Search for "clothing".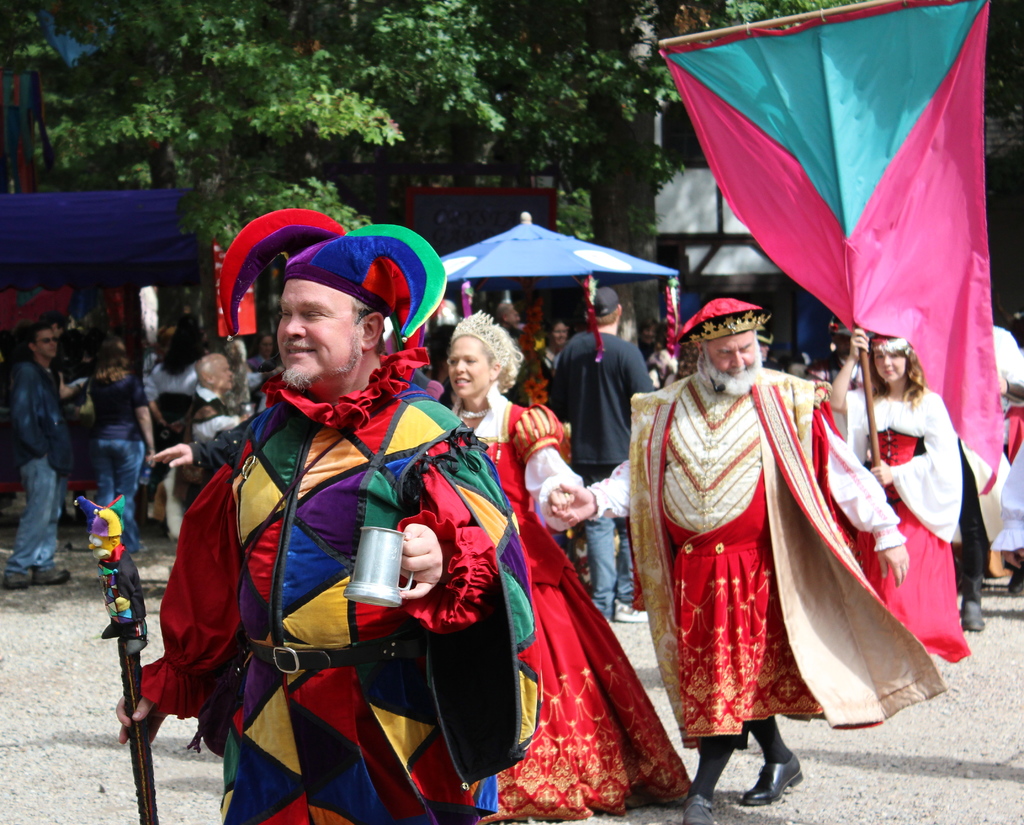
Found at rect(144, 364, 193, 467).
